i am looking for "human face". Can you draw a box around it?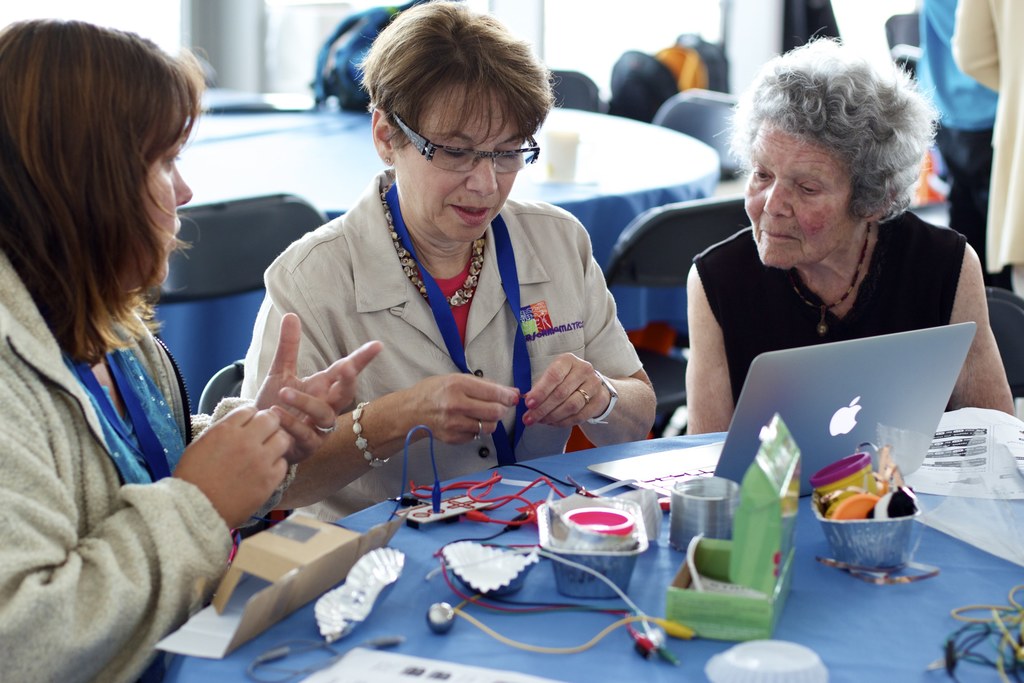
Sure, the bounding box is bbox(746, 115, 857, 272).
